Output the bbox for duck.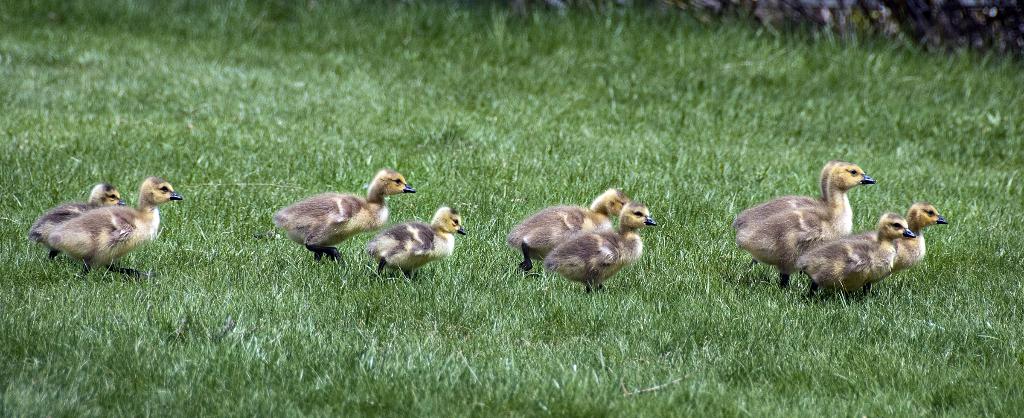
rect(800, 208, 905, 307).
